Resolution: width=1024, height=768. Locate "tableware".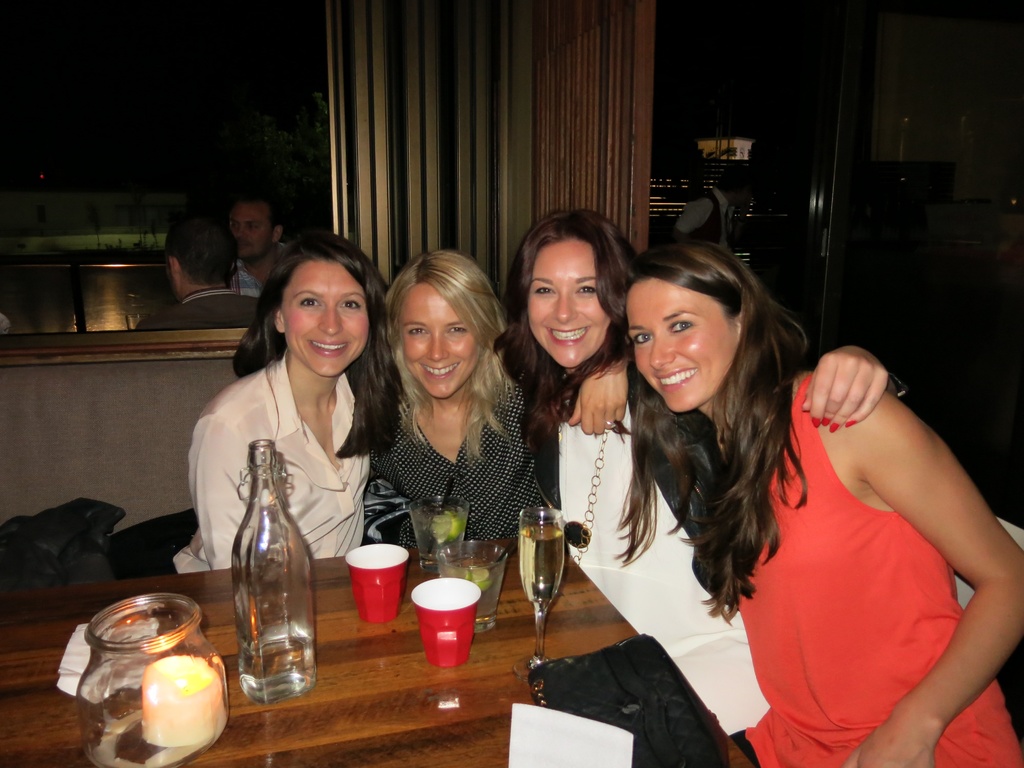
crop(76, 596, 230, 767).
